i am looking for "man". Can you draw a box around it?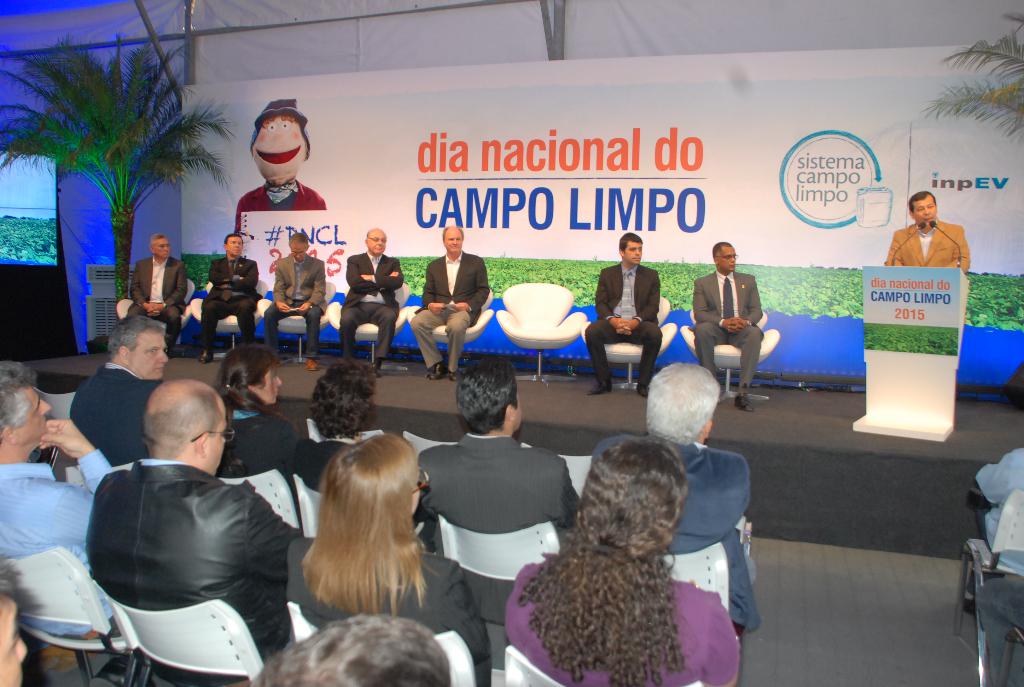
Sure, the bounding box is <box>83,370,316,684</box>.
